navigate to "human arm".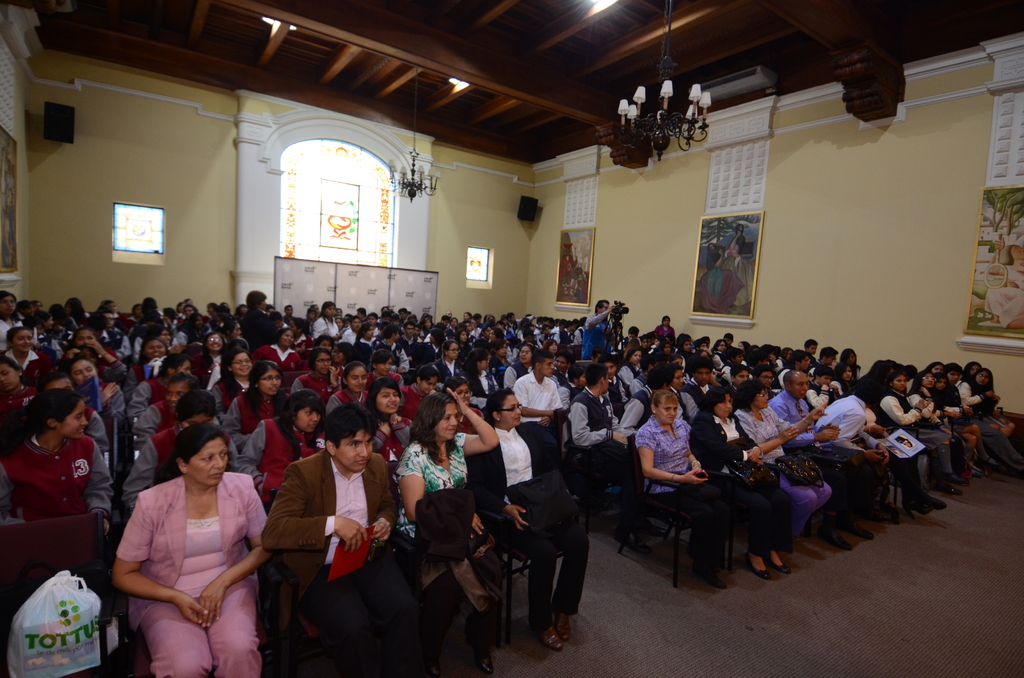
Navigation target: bbox=[195, 475, 273, 625].
